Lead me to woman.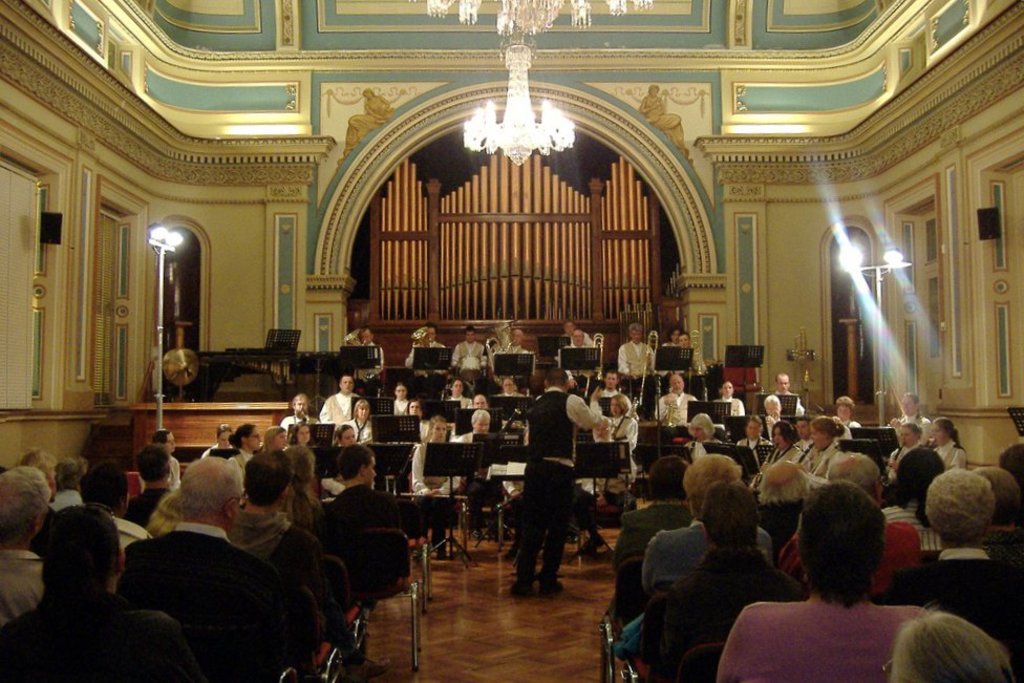
Lead to (760, 454, 920, 682).
